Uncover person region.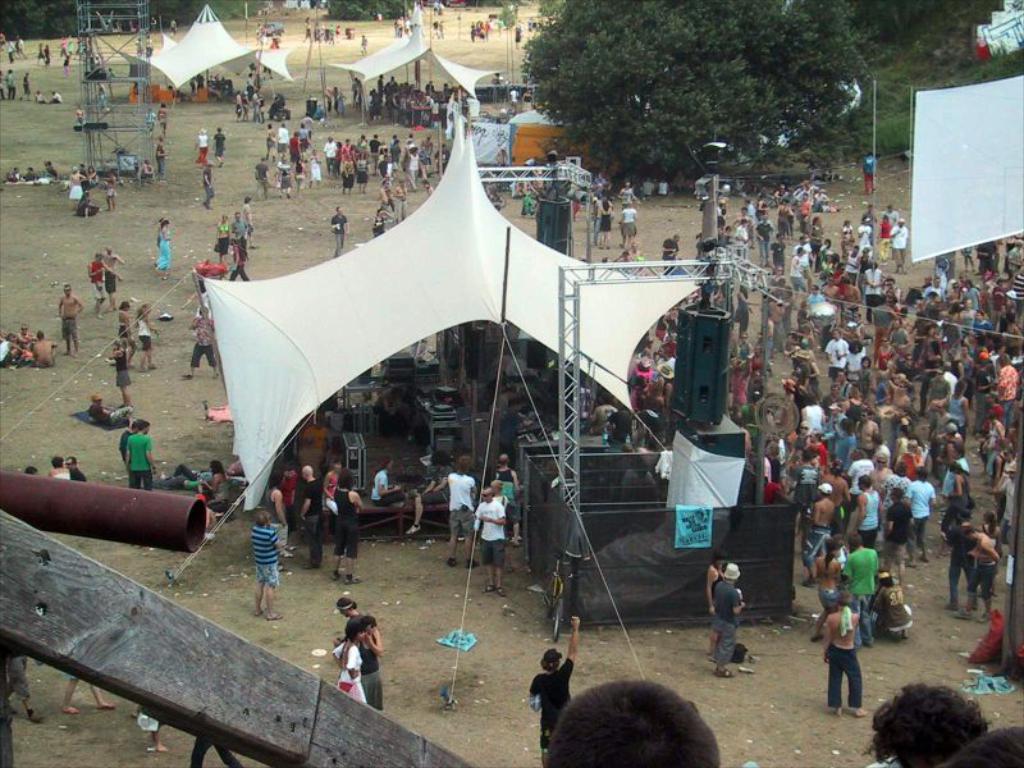
Uncovered: bbox=[863, 684, 996, 767].
